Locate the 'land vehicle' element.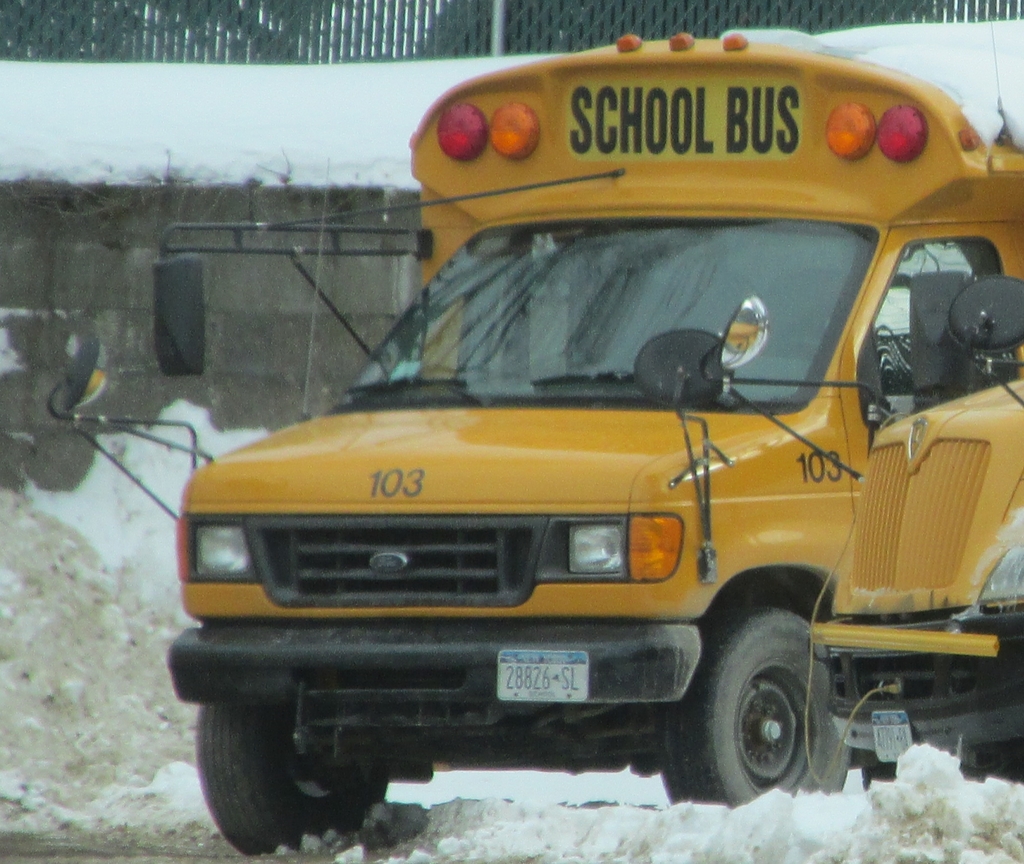
Element bbox: [x1=172, y1=87, x2=1023, y2=798].
